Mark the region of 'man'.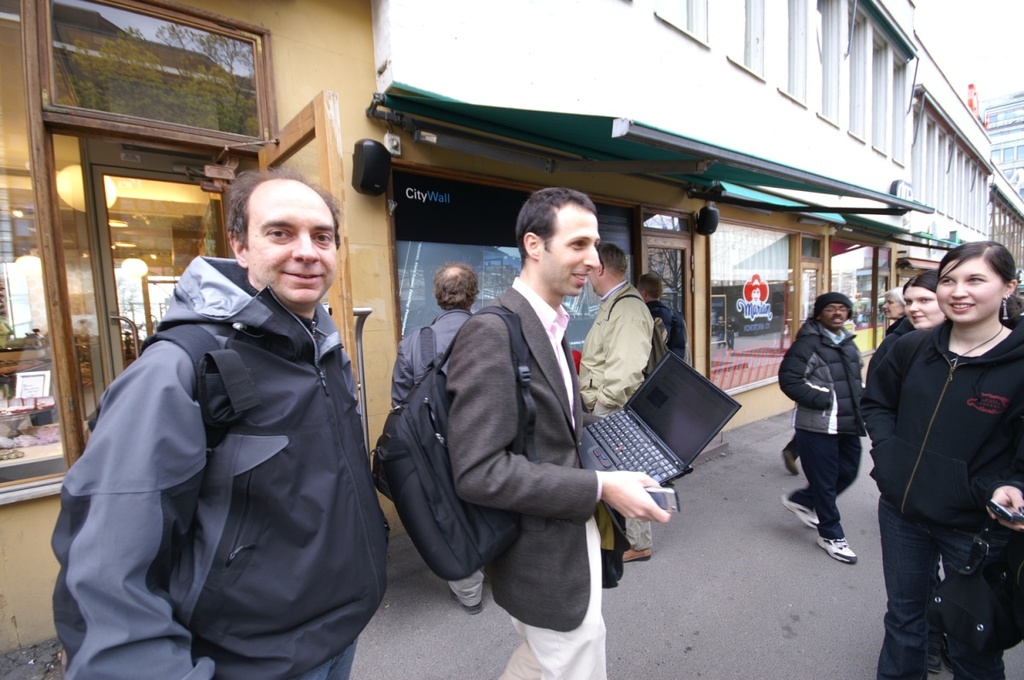
Region: region(626, 270, 688, 359).
